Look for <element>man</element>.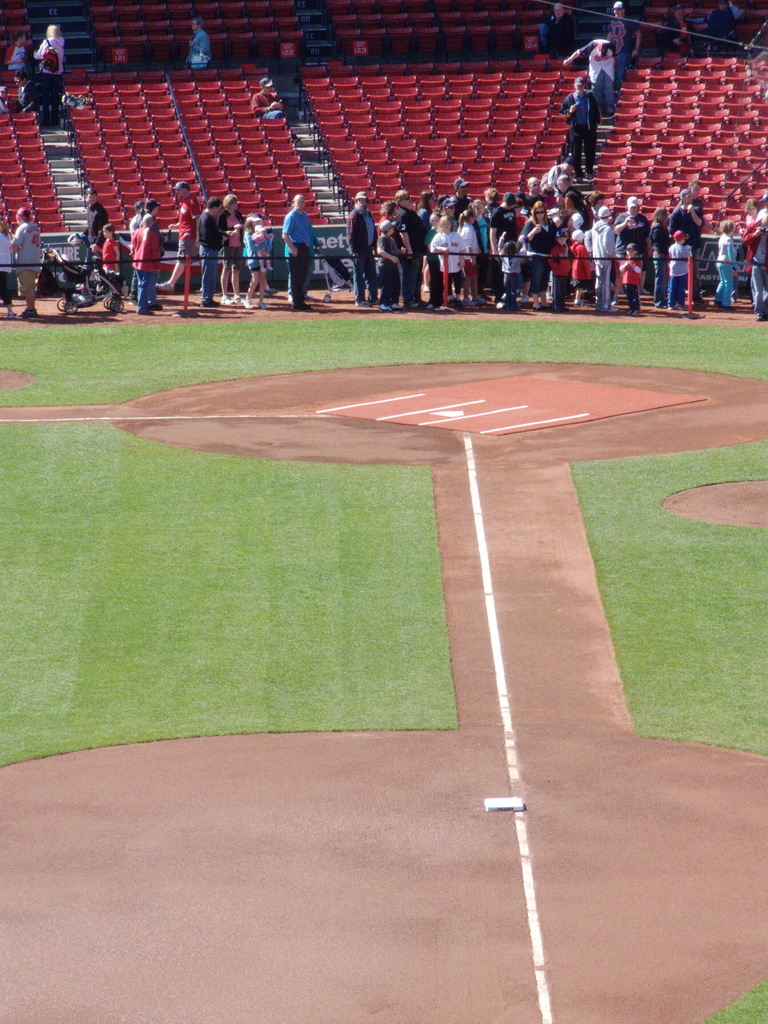
Found: 668, 186, 704, 308.
